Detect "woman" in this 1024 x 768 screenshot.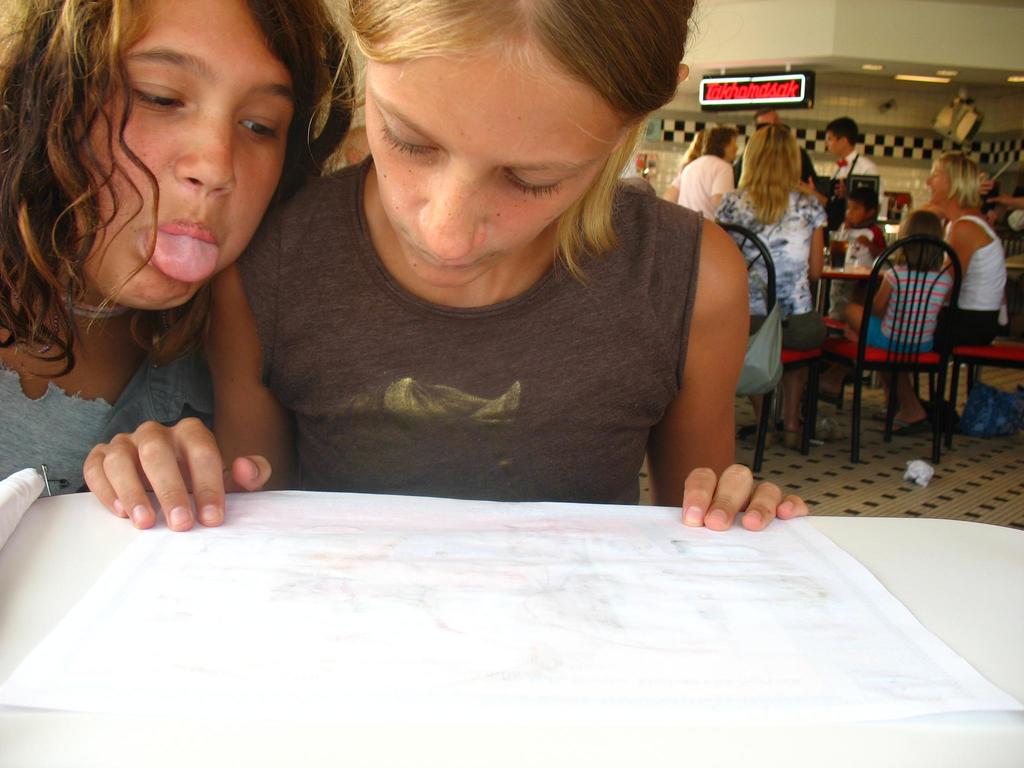
Detection: [713, 122, 829, 456].
